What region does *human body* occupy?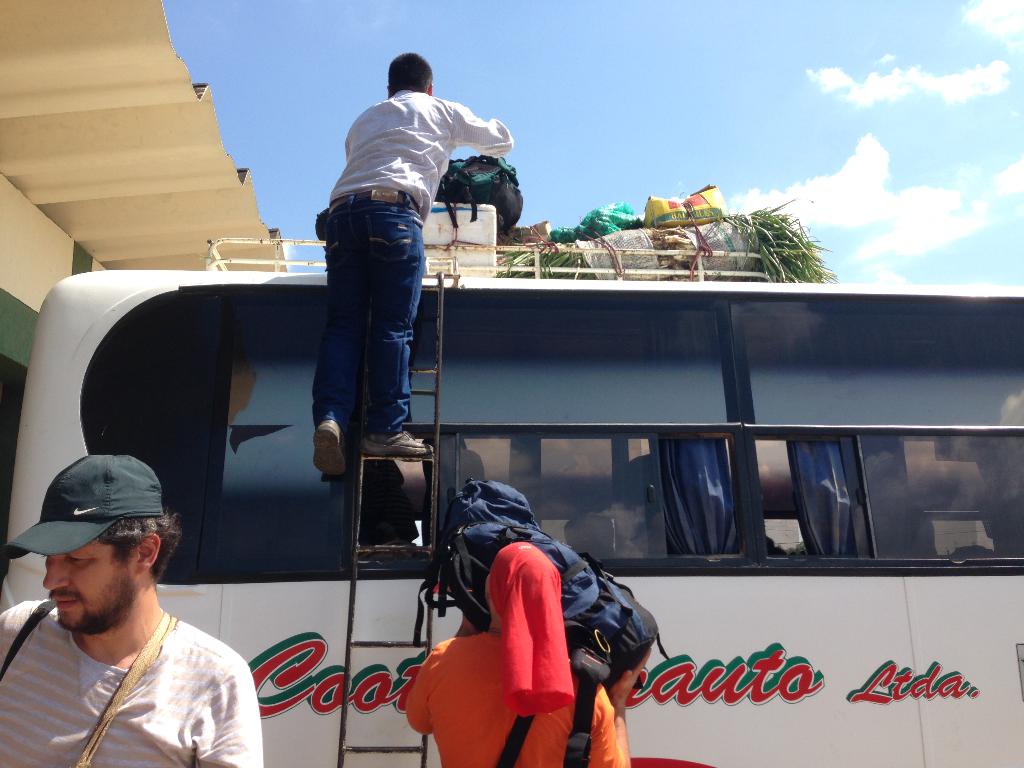
detection(0, 449, 260, 767).
